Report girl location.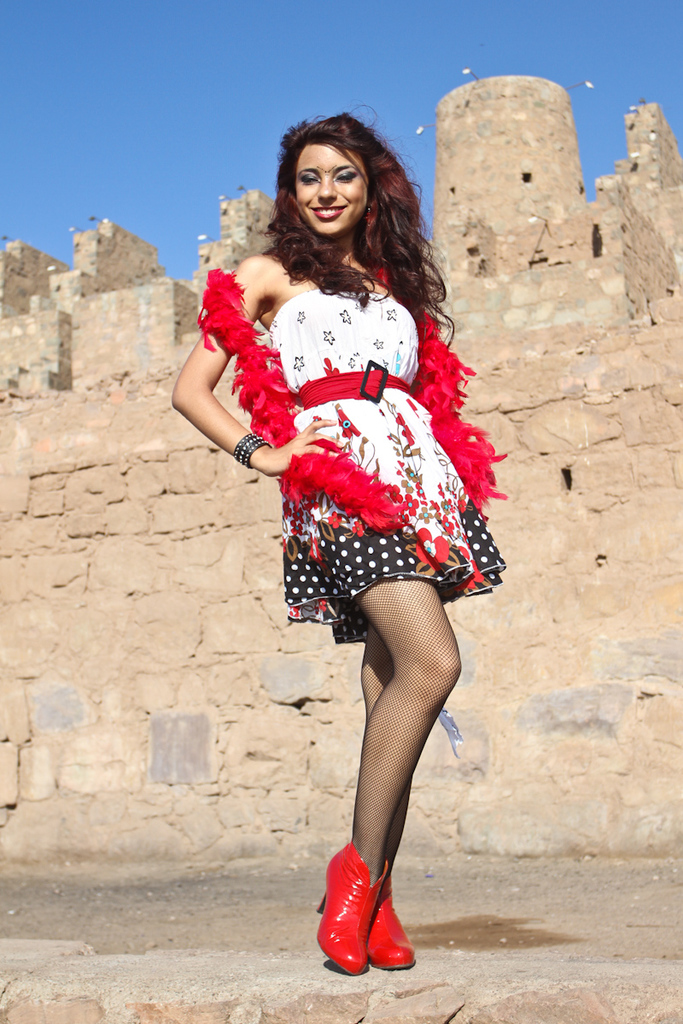
Report: (left=171, top=99, right=507, bottom=974).
